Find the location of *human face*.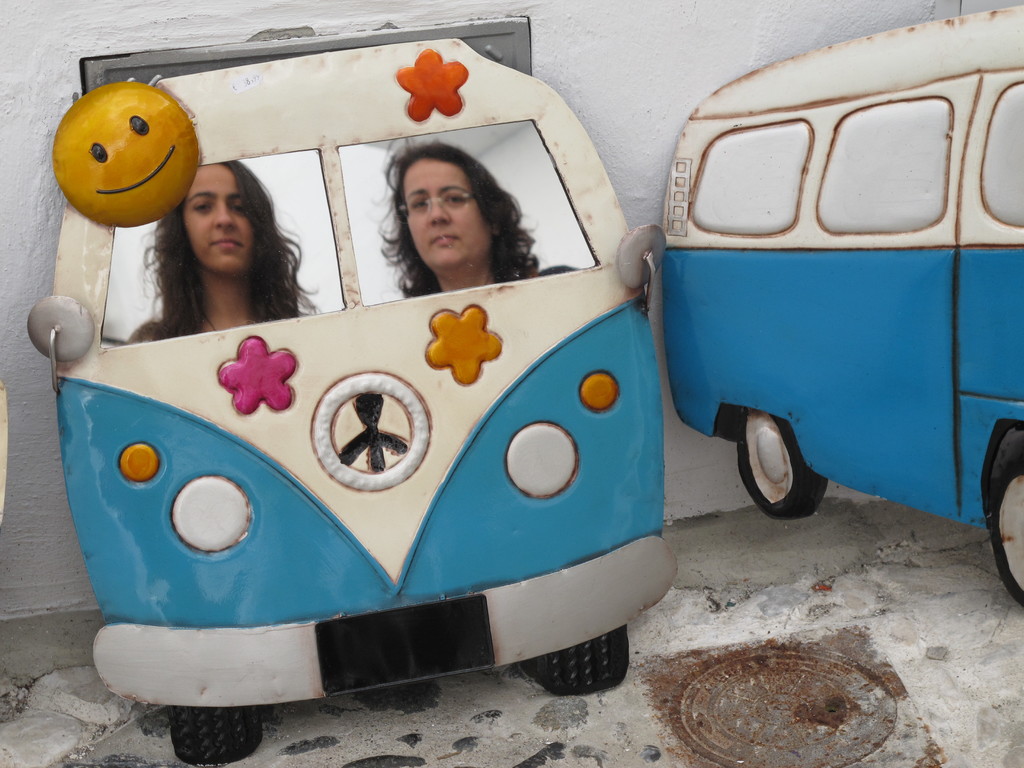
Location: l=399, t=160, r=494, b=262.
